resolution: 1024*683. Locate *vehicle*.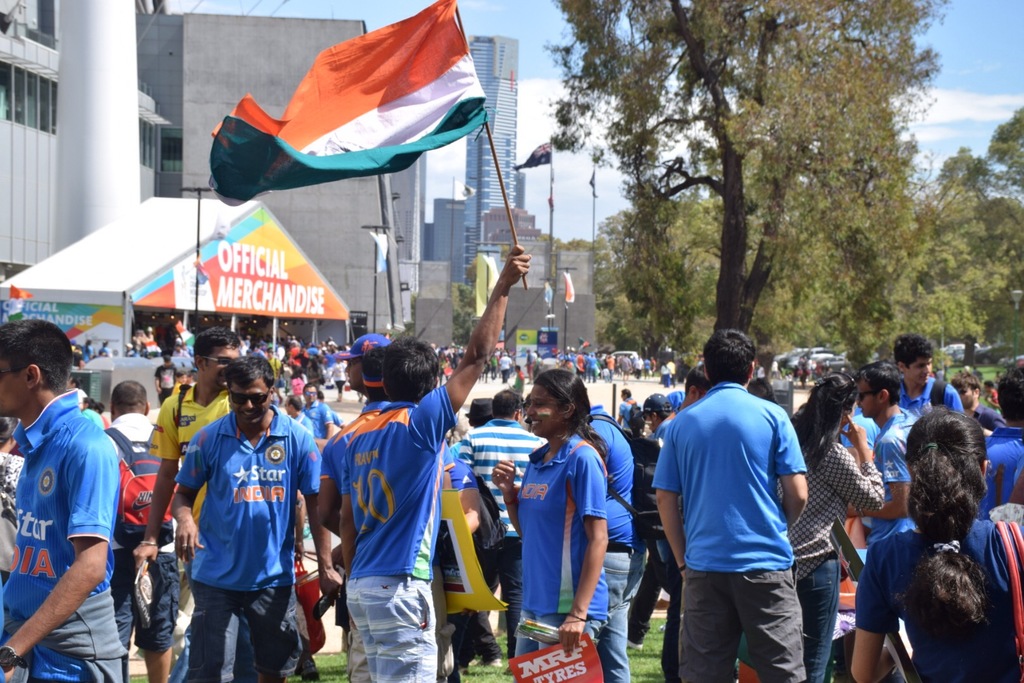
[604, 349, 636, 370].
